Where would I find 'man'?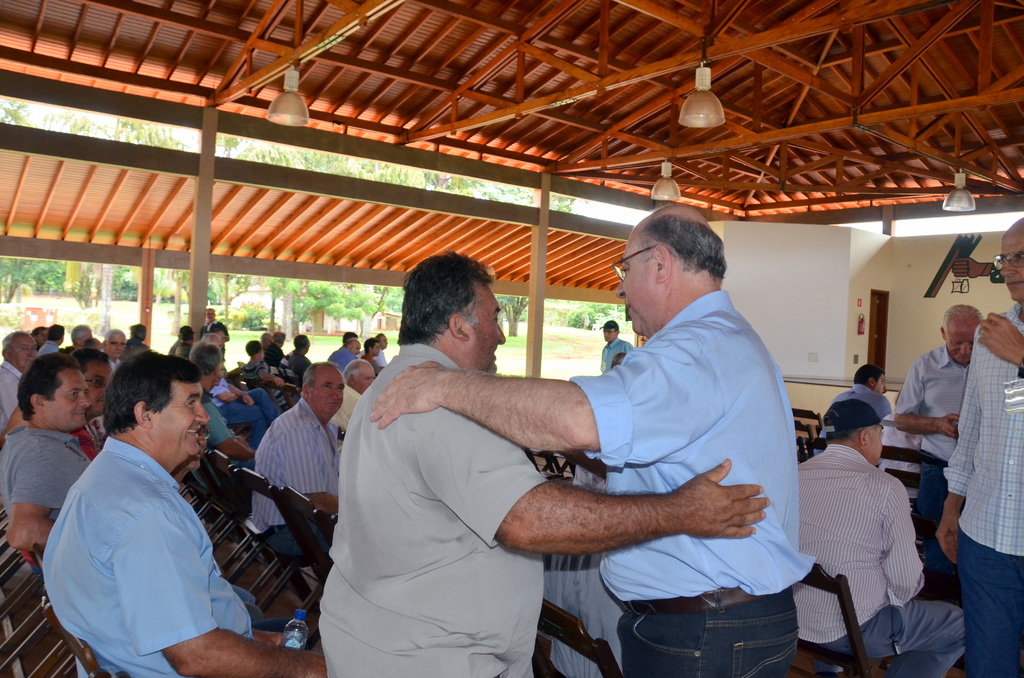
At pyautogui.locateOnScreen(197, 309, 227, 356).
